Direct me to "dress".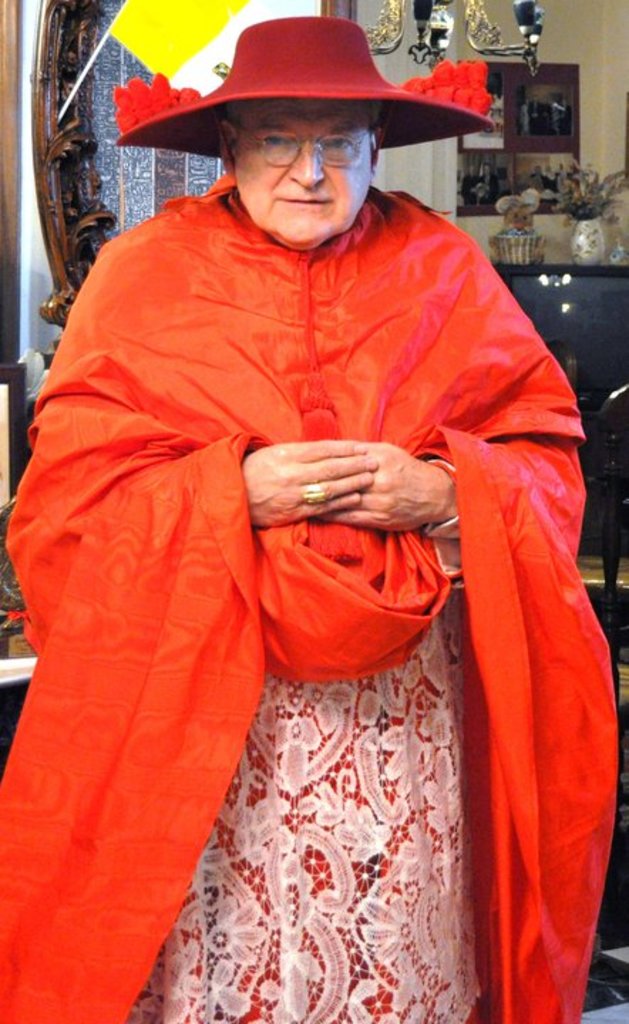
Direction: locate(128, 586, 482, 1023).
